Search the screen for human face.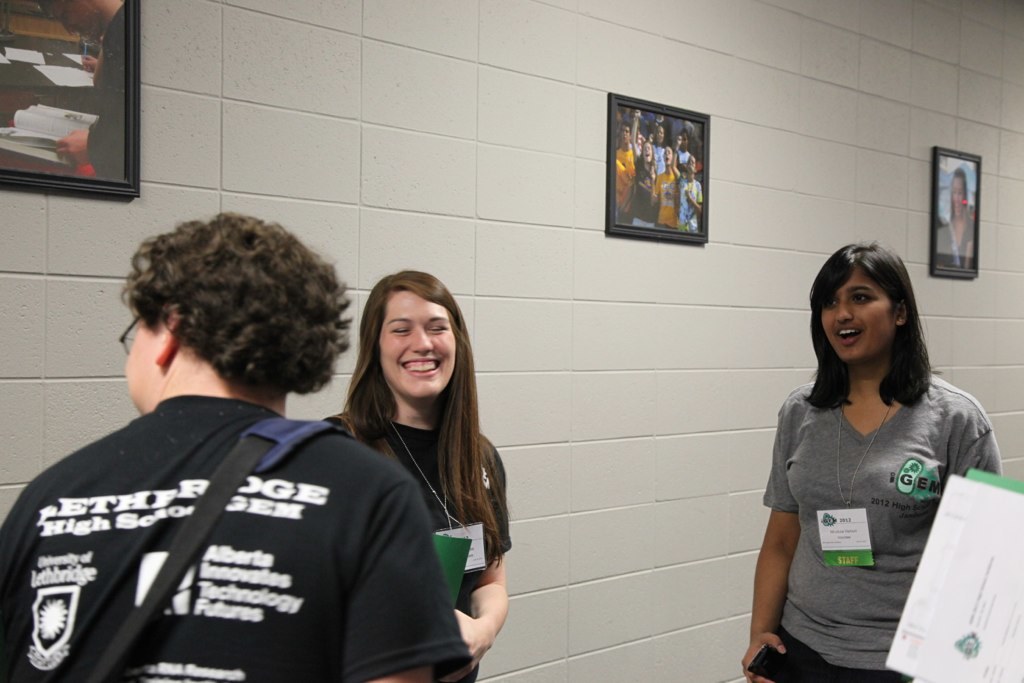
Found at l=954, t=177, r=965, b=214.
